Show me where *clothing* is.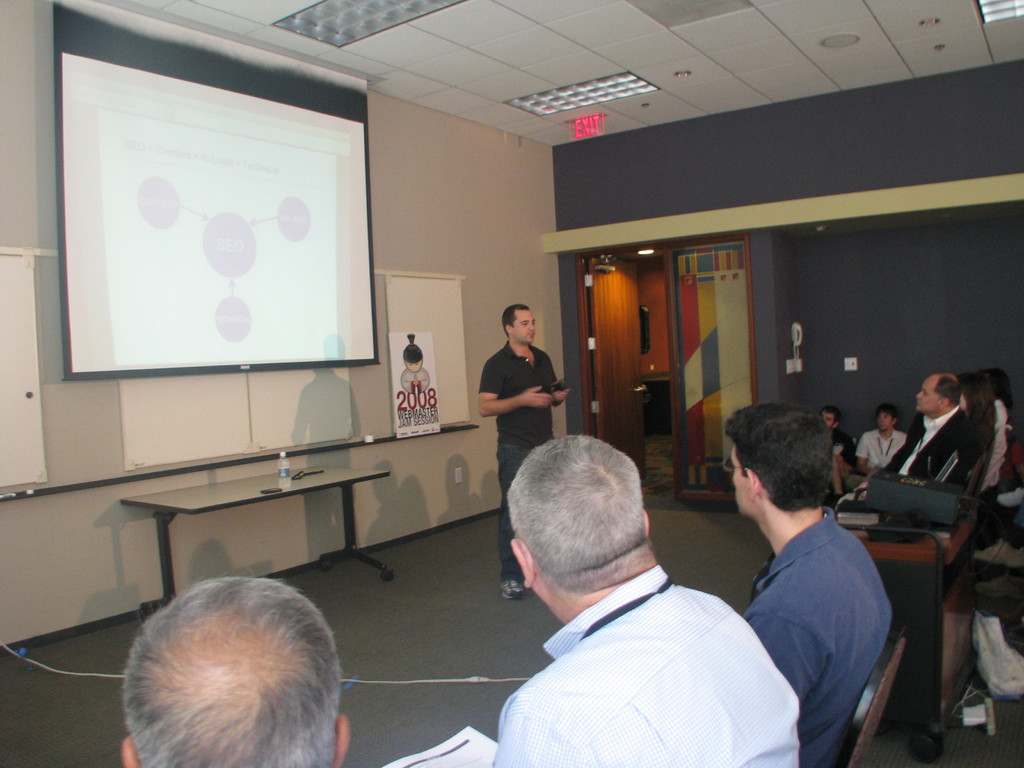
*clothing* is at (741,508,892,767).
